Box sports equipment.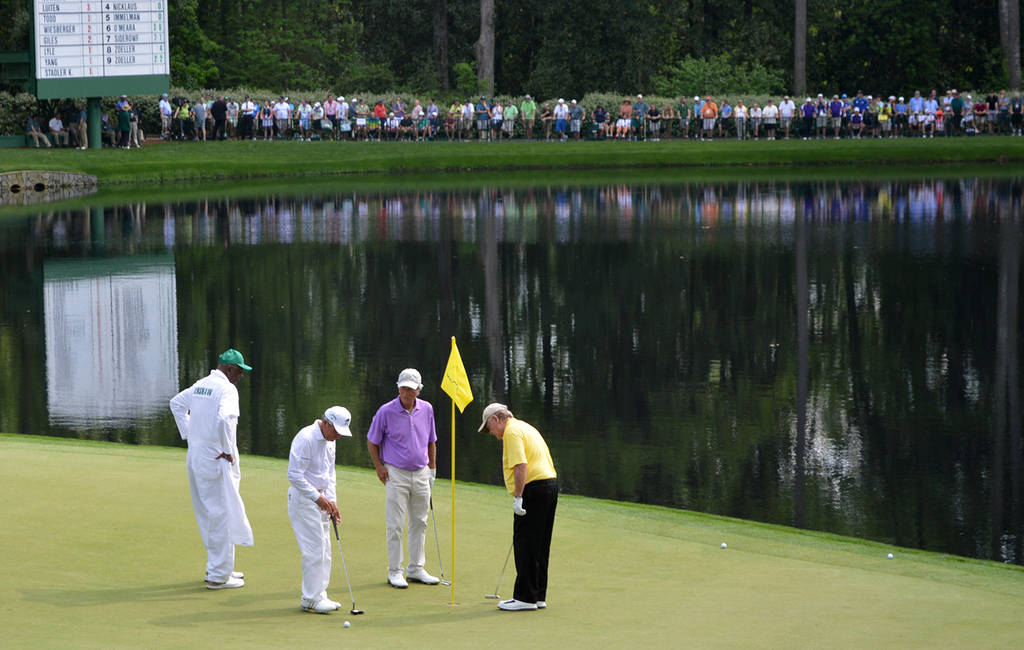
select_region(426, 493, 455, 586).
